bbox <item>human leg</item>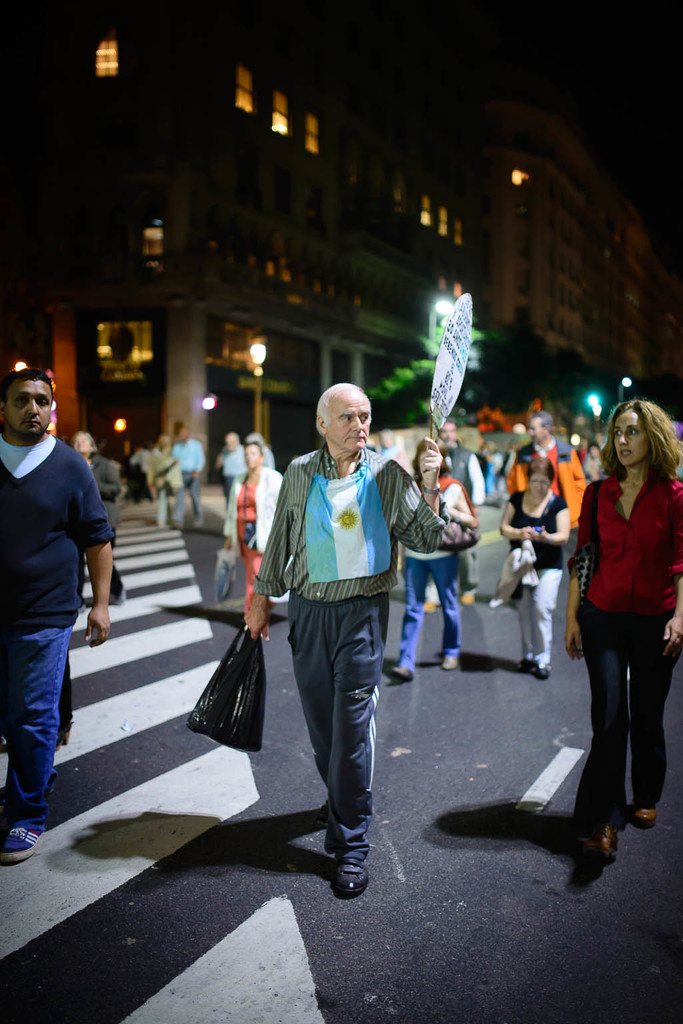
<bbox>637, 609, 682, 823</bbox>
